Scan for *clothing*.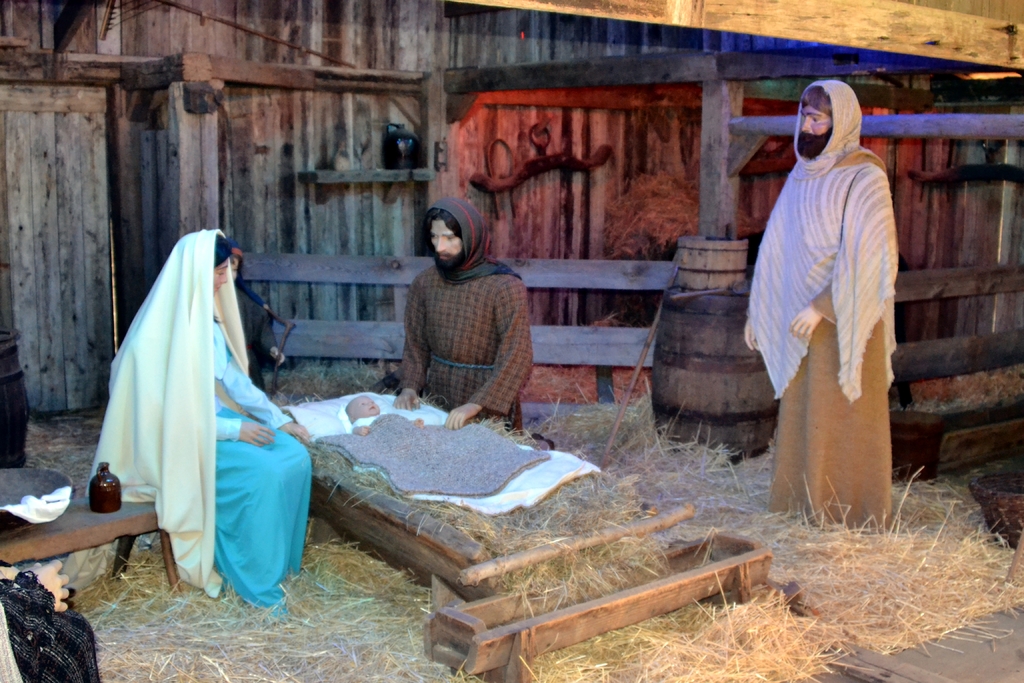
Scan result: pyautogui.locateOnScreen(102, 237, 307, 600).
